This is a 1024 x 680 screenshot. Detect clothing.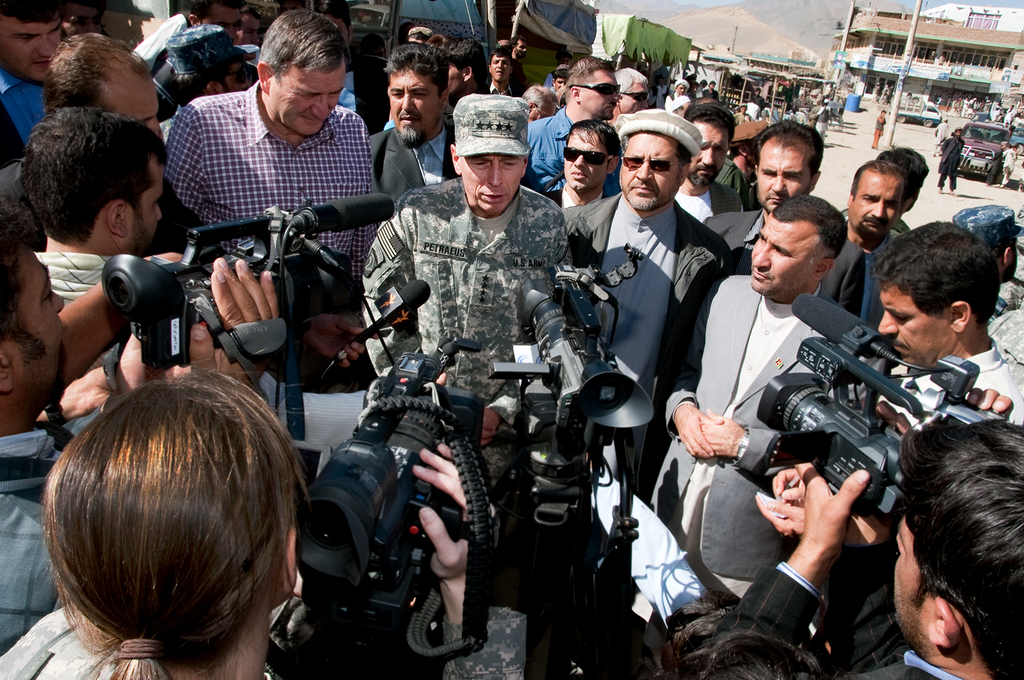
(566,178,735,528).
